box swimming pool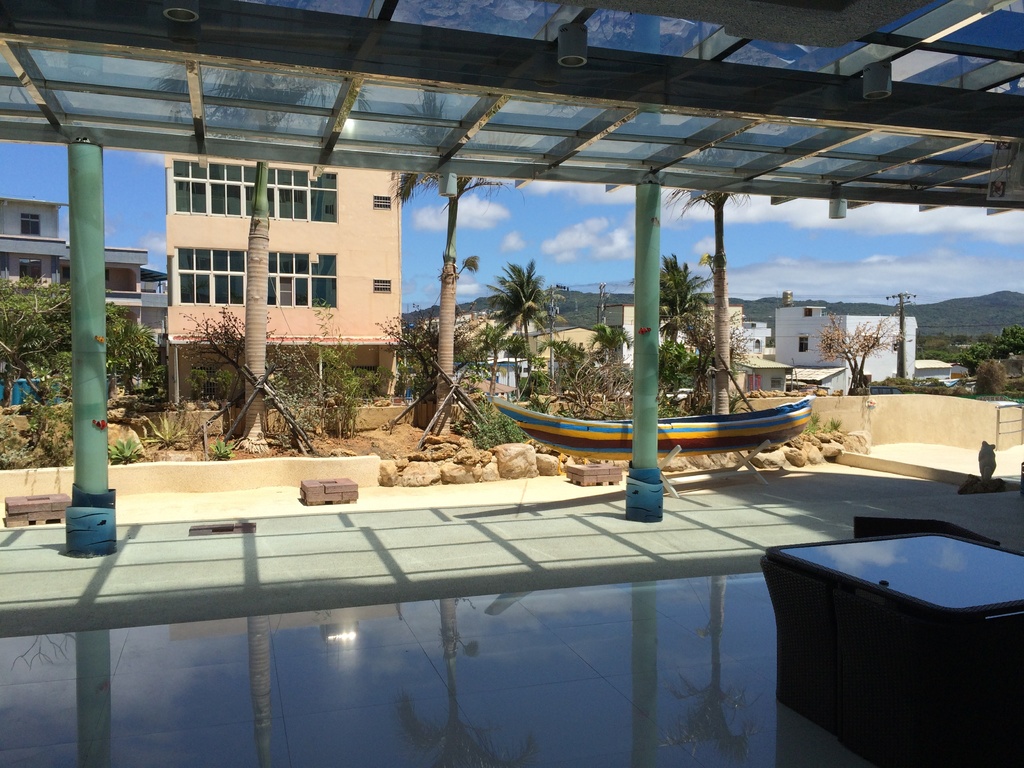
0,563,1023,767
